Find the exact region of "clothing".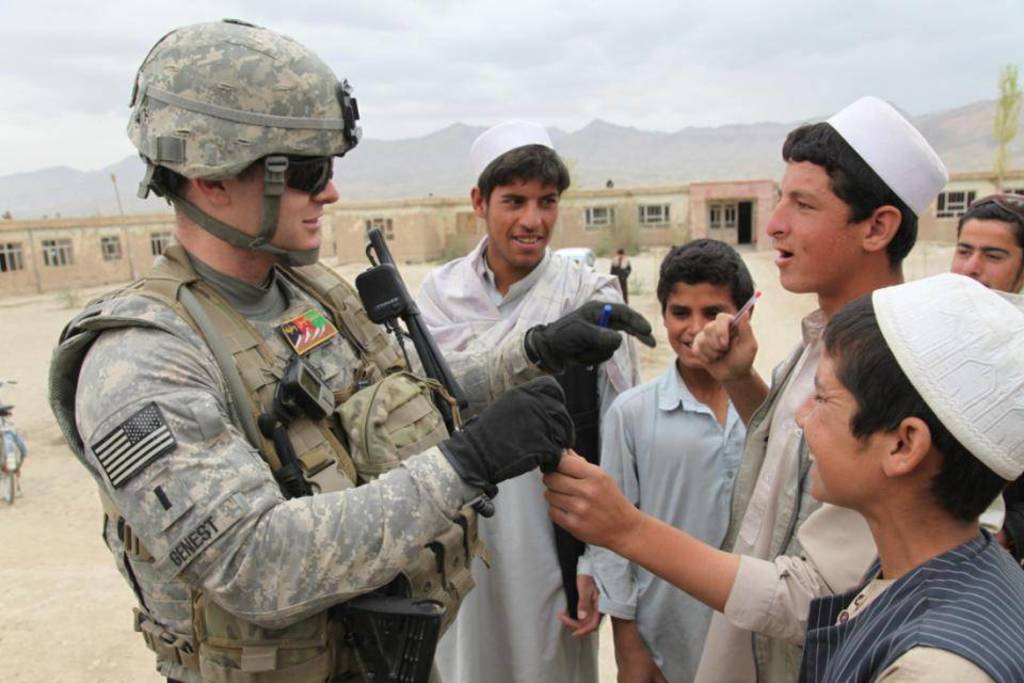
Exact region: bbox=[399, 240, 638, 682].
